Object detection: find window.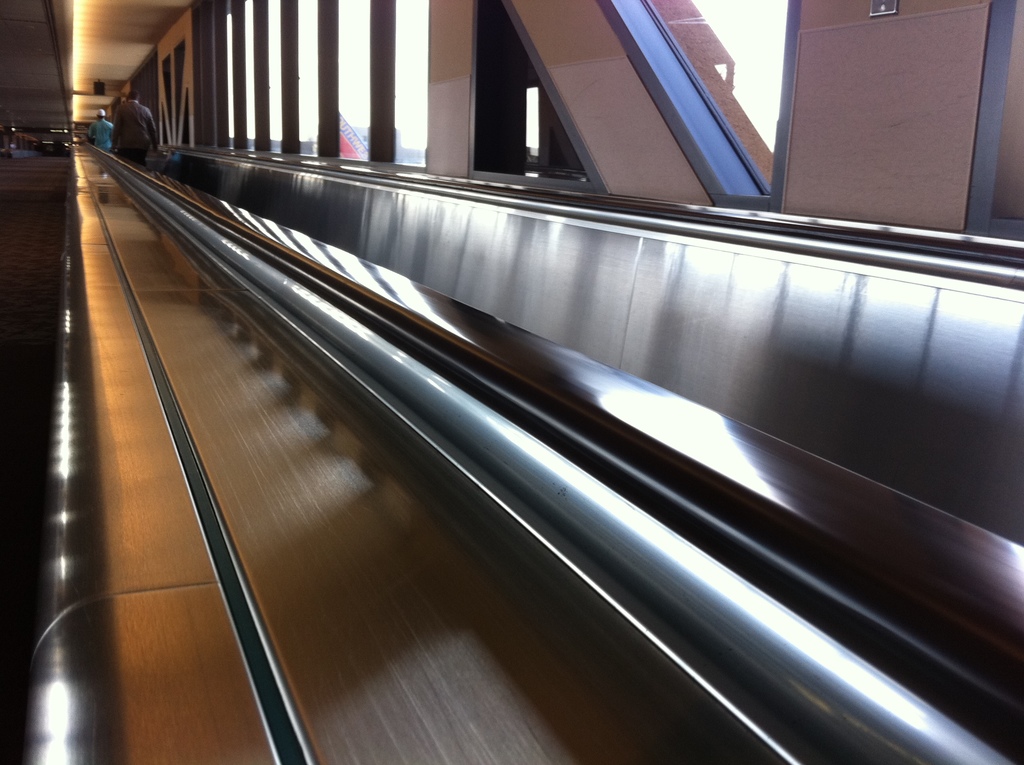
(335, 0, 368, 163).
